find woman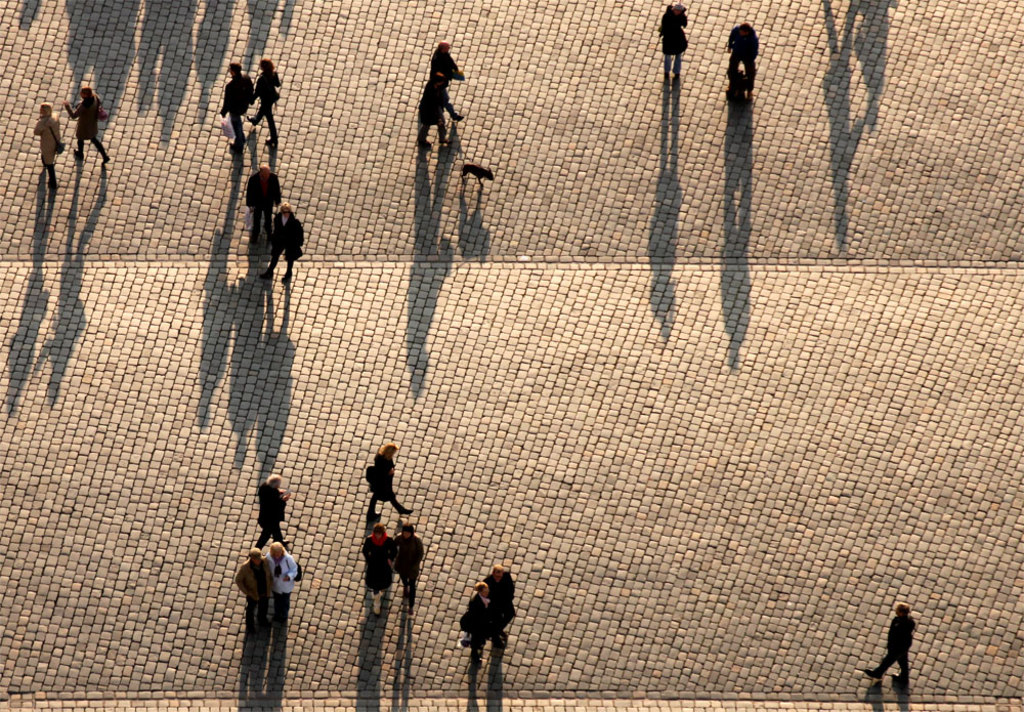
[x1=366, y1=522, x2=395, y2=618]
